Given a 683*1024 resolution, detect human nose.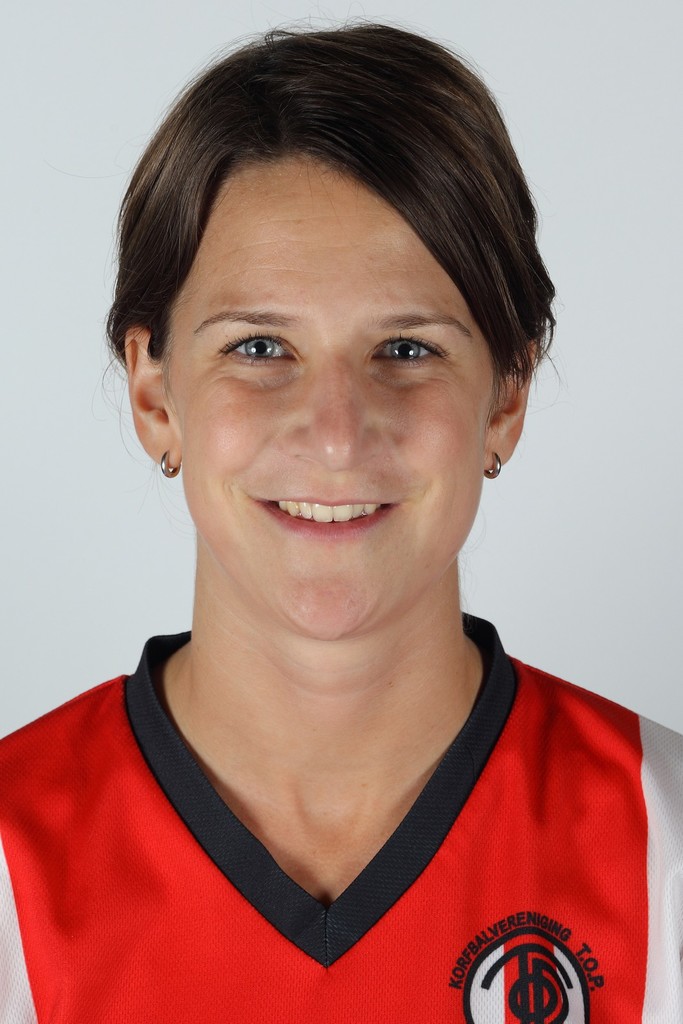
box(285, 370, 381, 463).
